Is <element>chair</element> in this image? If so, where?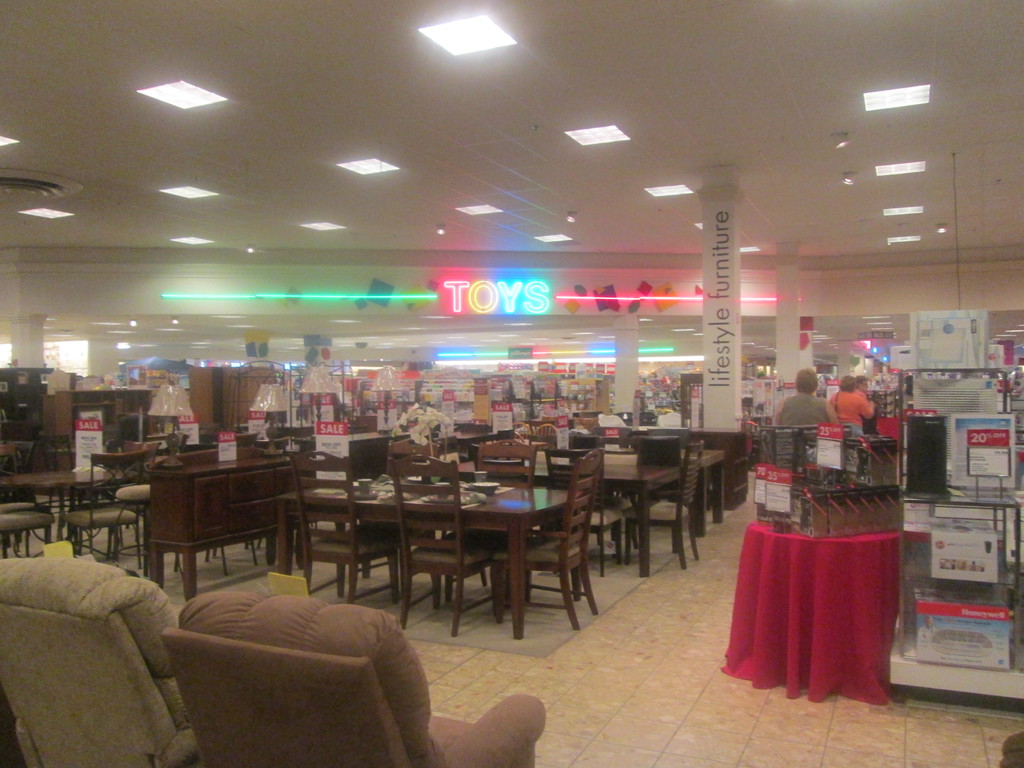
Yes, at 545 442 632 572.
